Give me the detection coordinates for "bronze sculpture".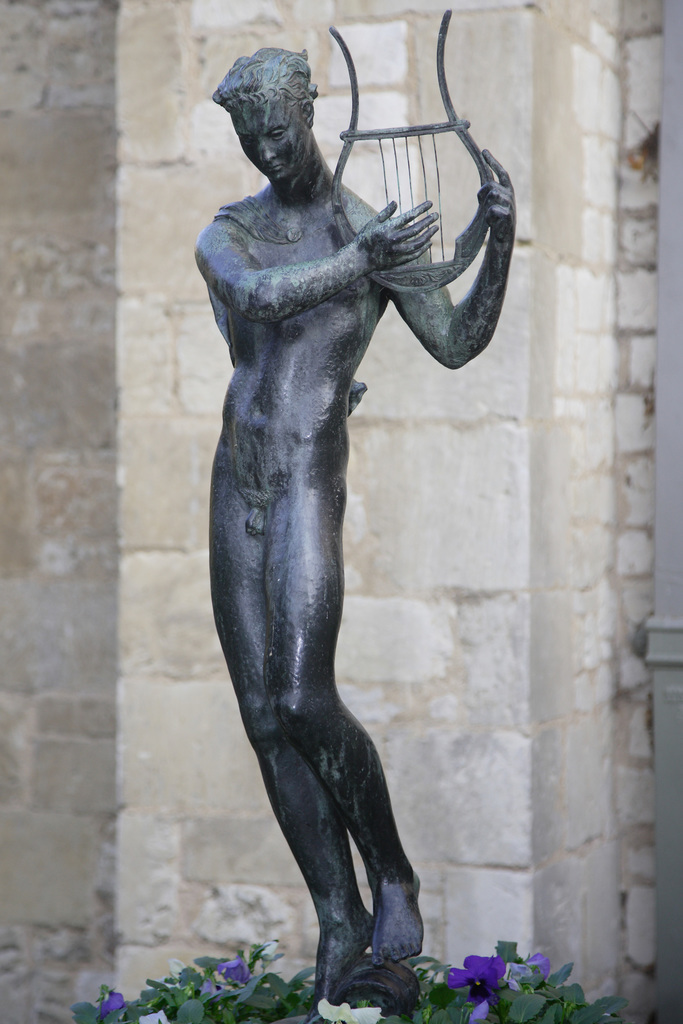
l=185, t=32, r=519, b=1023.
